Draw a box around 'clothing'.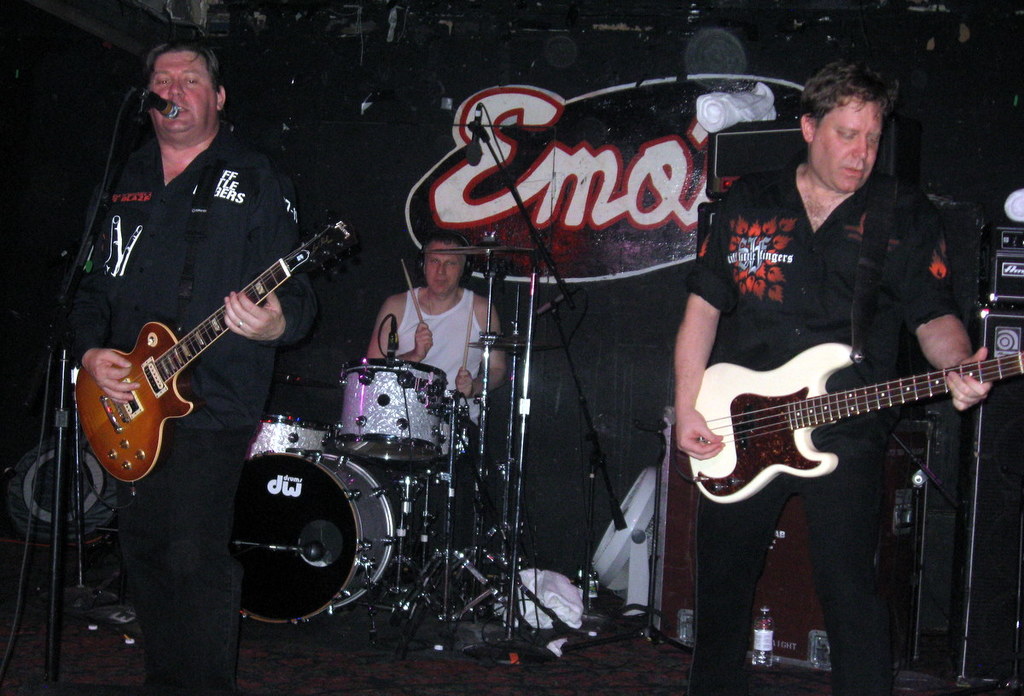
crop(388, 286, 491, 558).
